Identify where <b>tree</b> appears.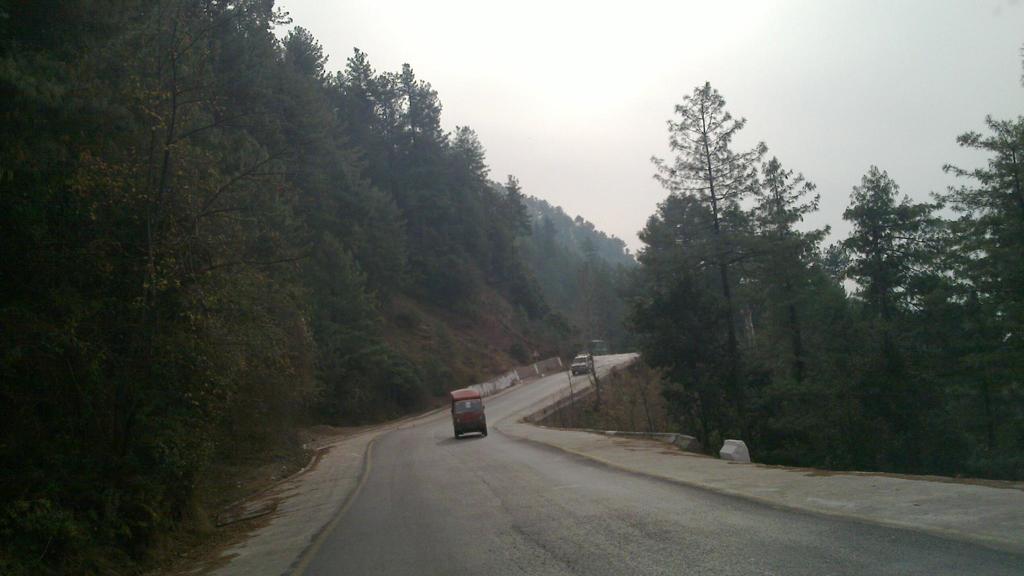
Appears at <bbox>843, 143, 950, 359</bbox>.
